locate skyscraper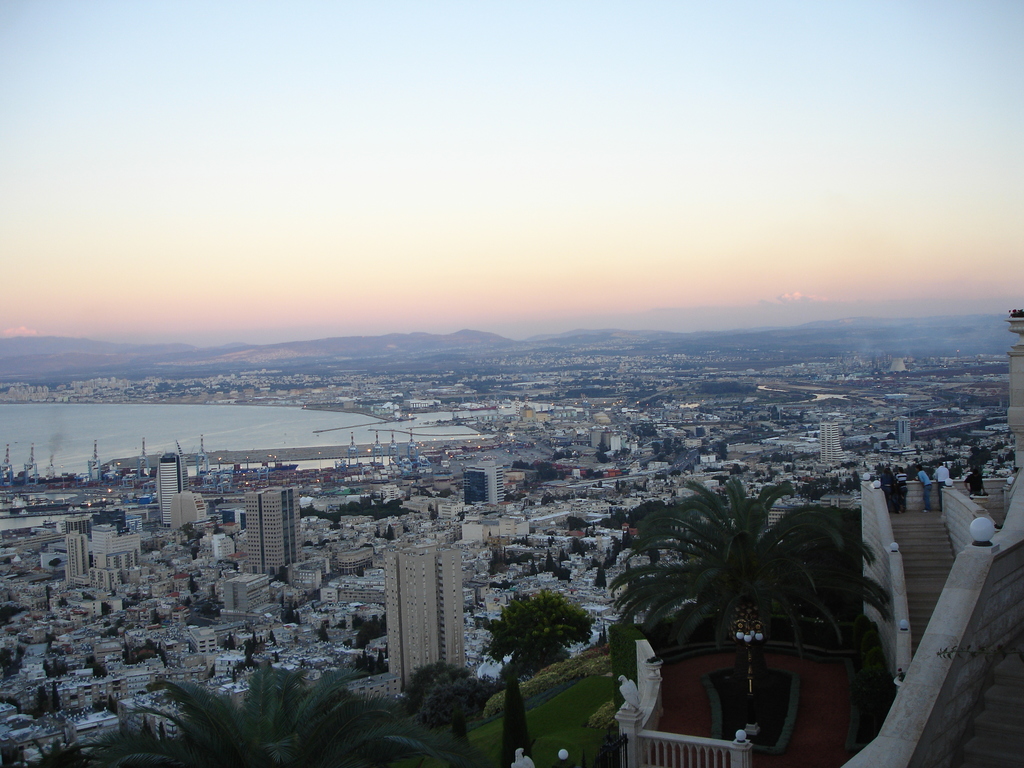
x1=369, y1=525, x2=474, y2=685
